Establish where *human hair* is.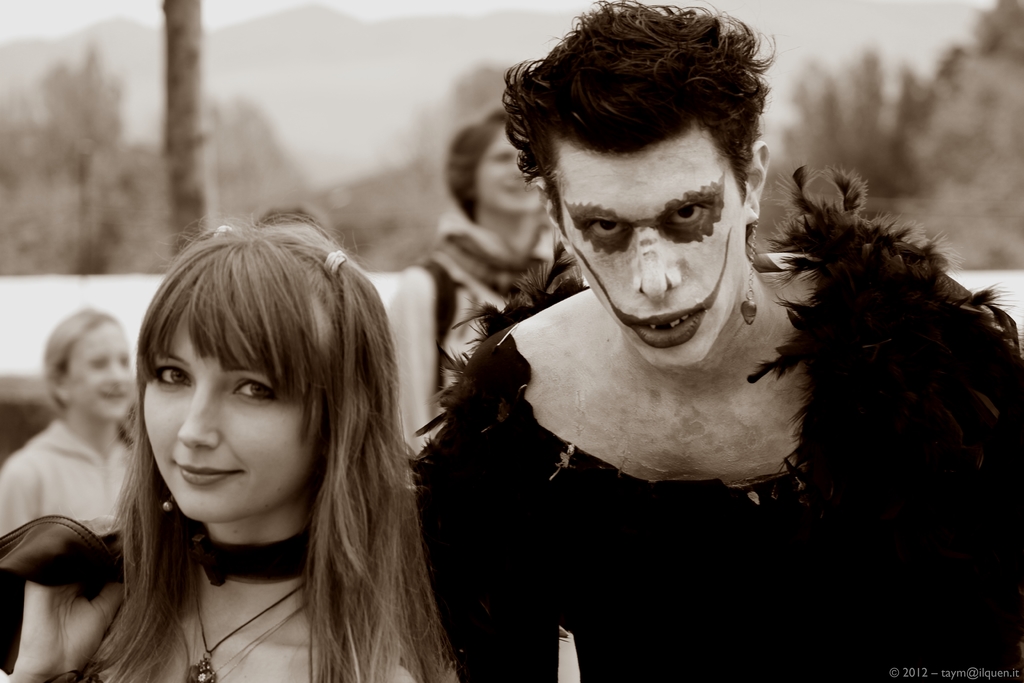
Established at Rect(440, 103, 497, 220).
